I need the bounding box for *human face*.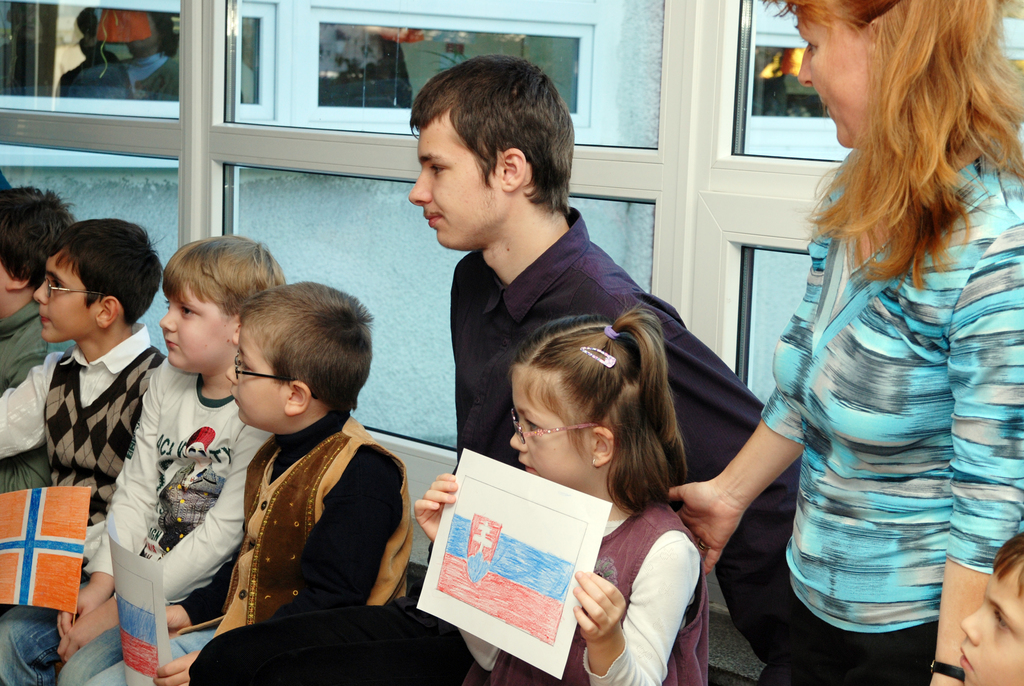
Here it is: <box>961,550,1023,685</box>.
